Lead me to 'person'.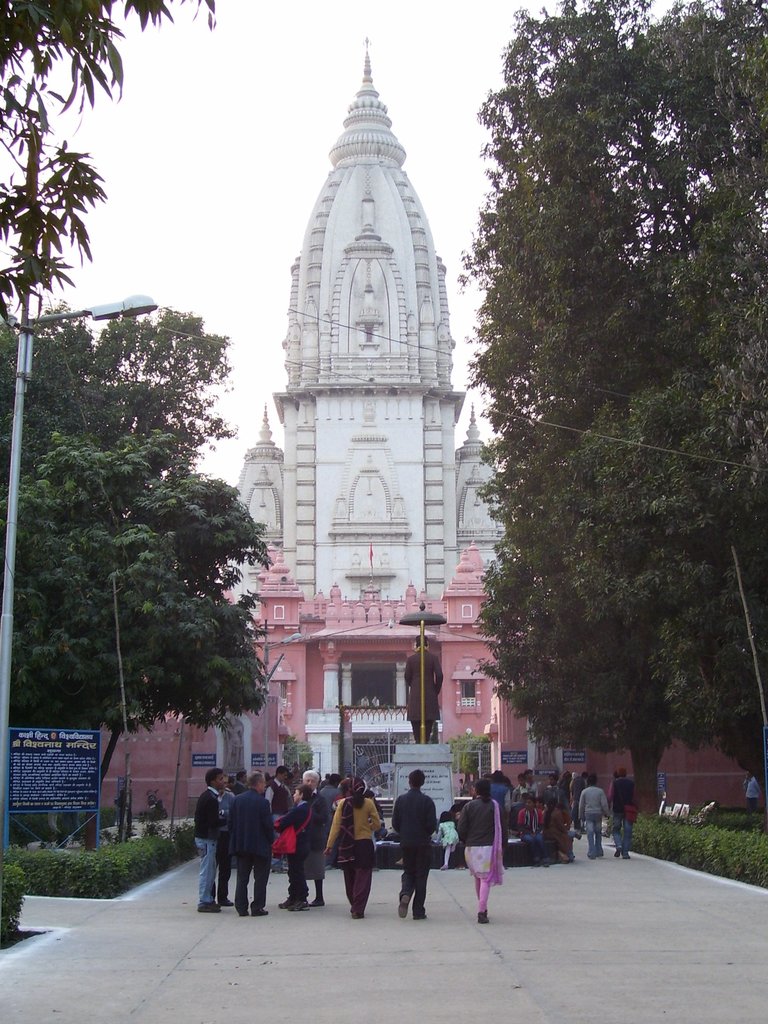
Lead to 544 799 581 863.
